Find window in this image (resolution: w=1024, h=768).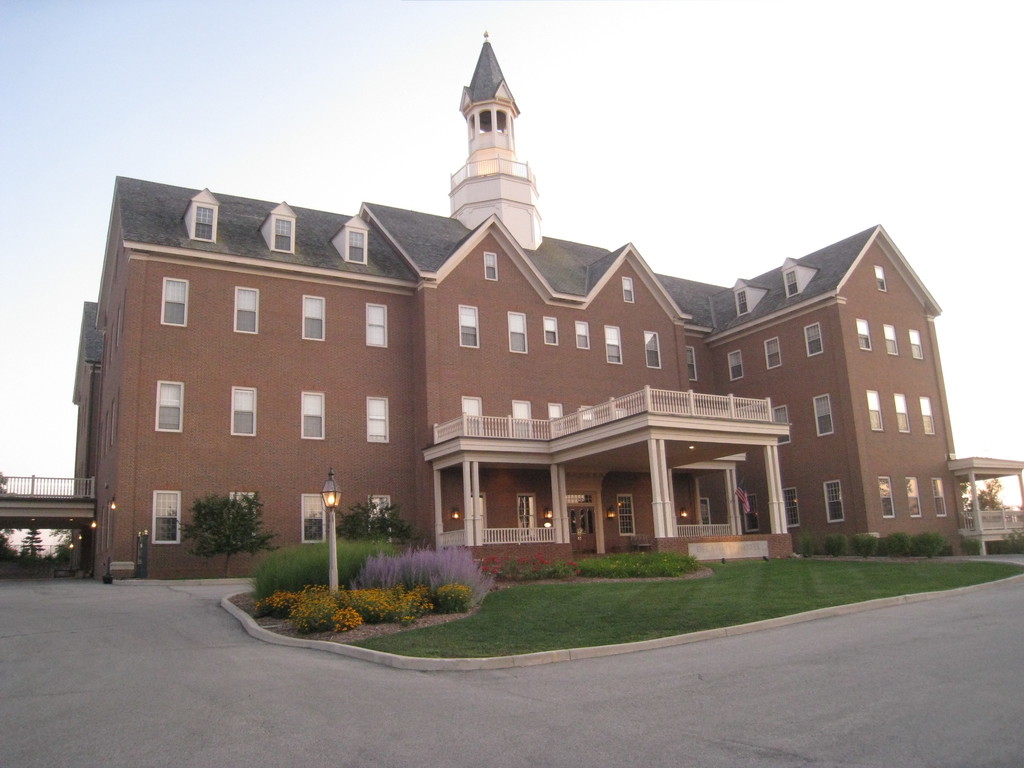
x1=643 y1=332 x2=659 y2=367.
